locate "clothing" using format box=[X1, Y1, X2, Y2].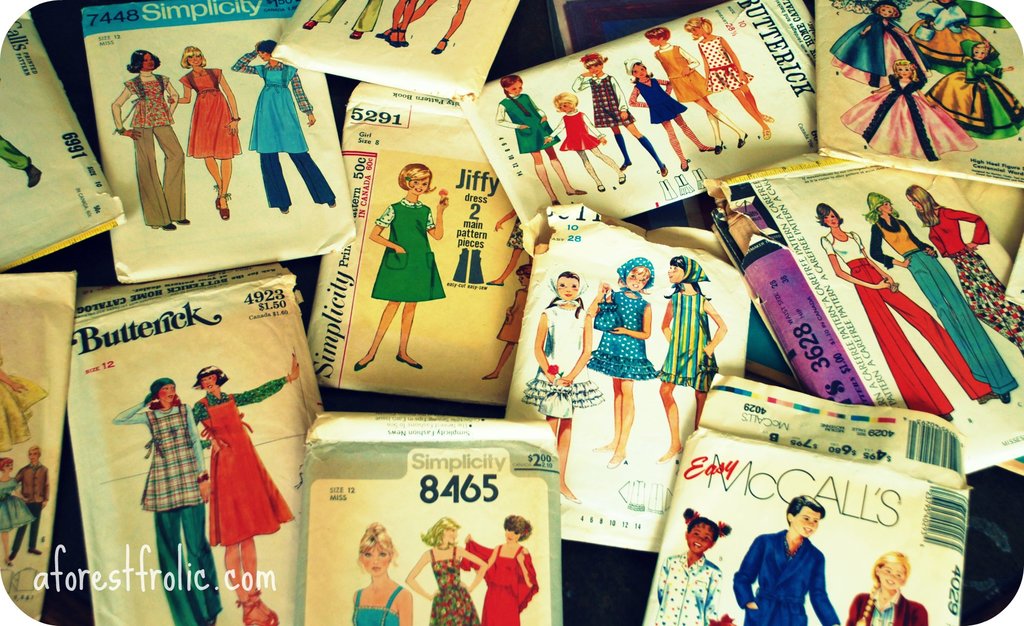
box=[657, 554, 733, 625].
